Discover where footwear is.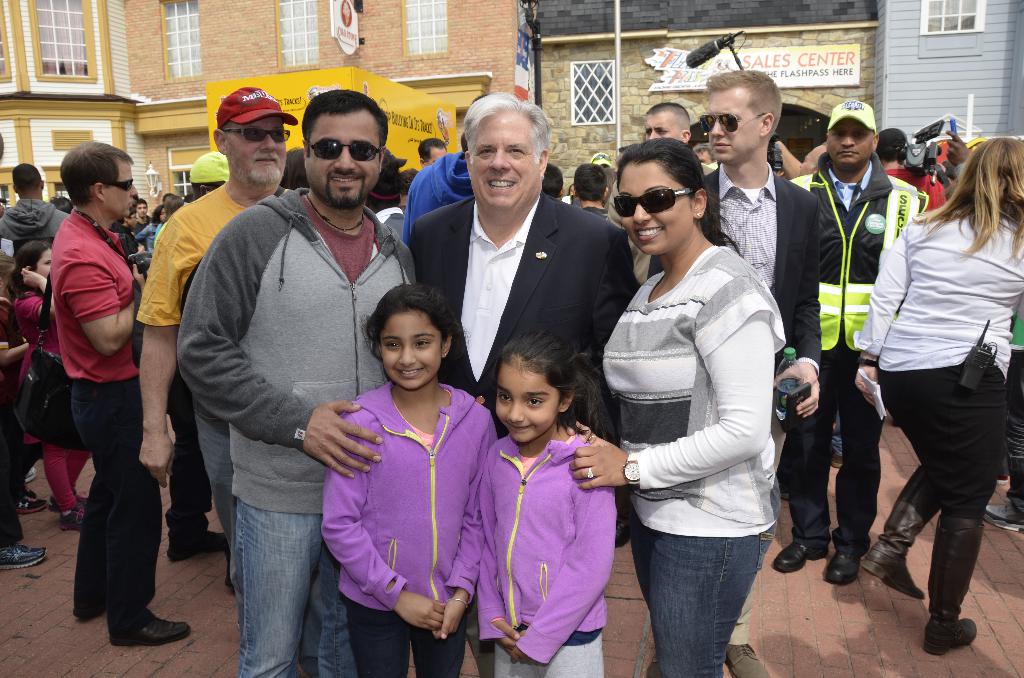
Discovered at <box>24,466,36,483</box>.
